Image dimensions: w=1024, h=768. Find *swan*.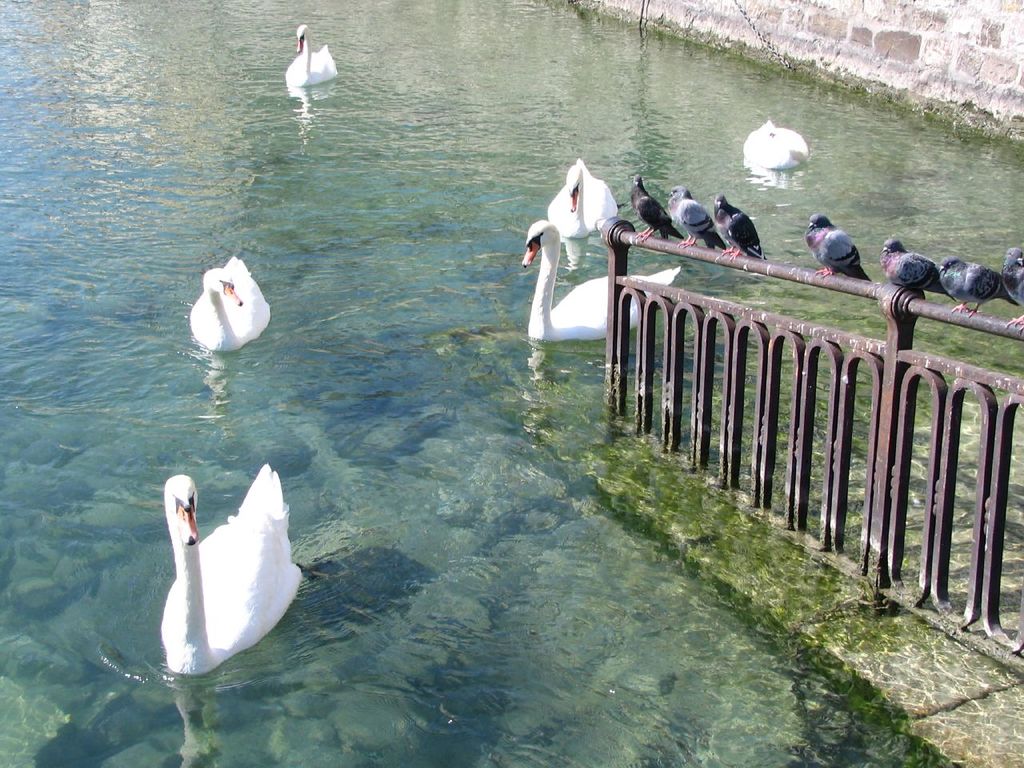
284,22,340,90.
